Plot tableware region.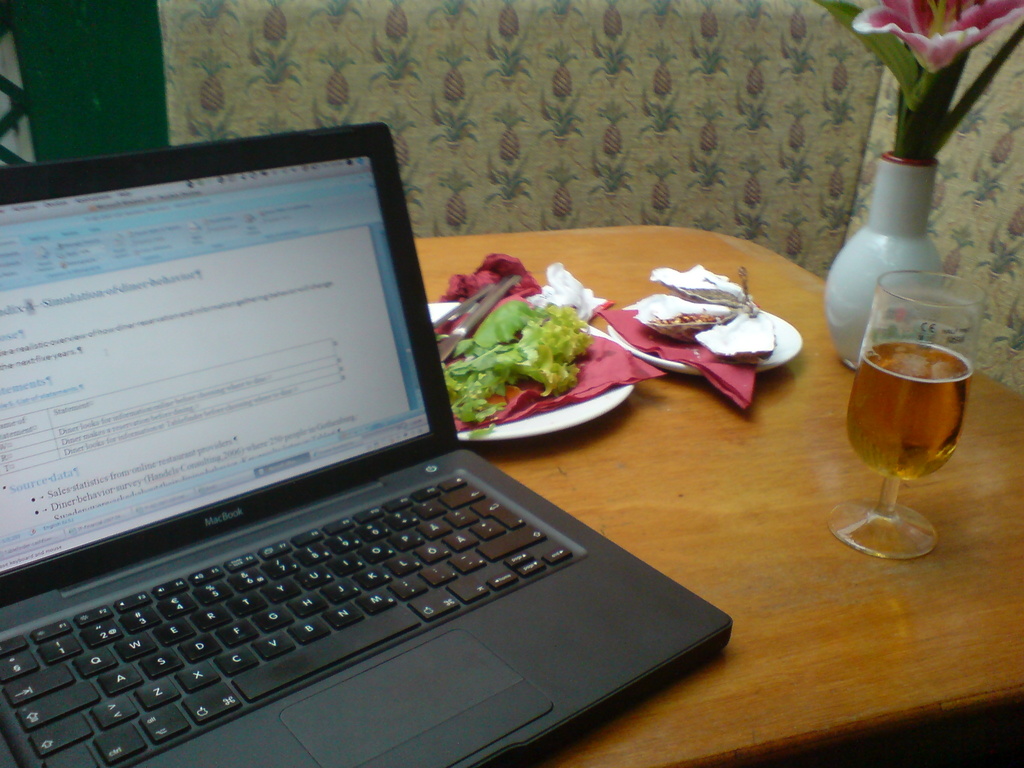
Plotted at rect(604, 303, 800, 382).
